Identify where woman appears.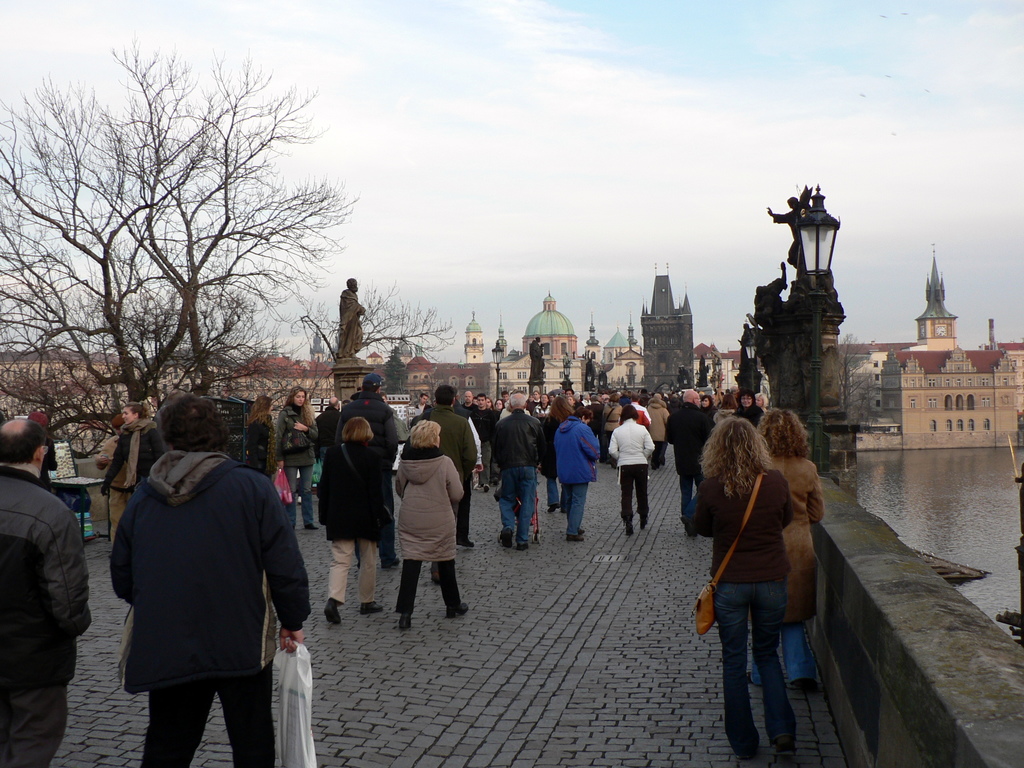
Appears at 700,390,716,422.
